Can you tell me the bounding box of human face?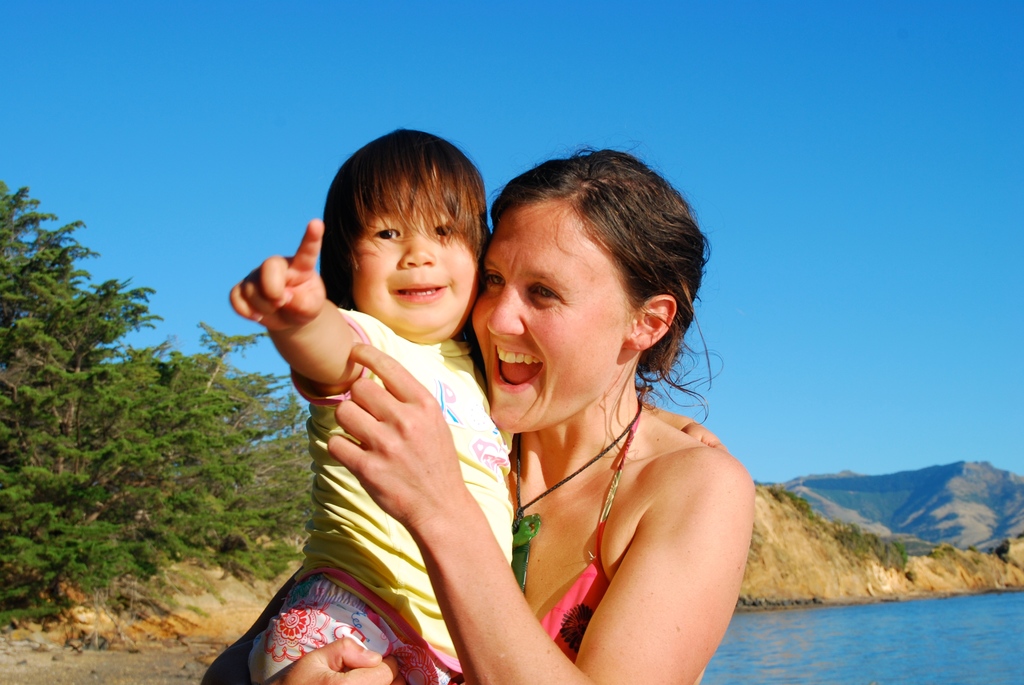
l=349, t=181, r=479, b=347.
